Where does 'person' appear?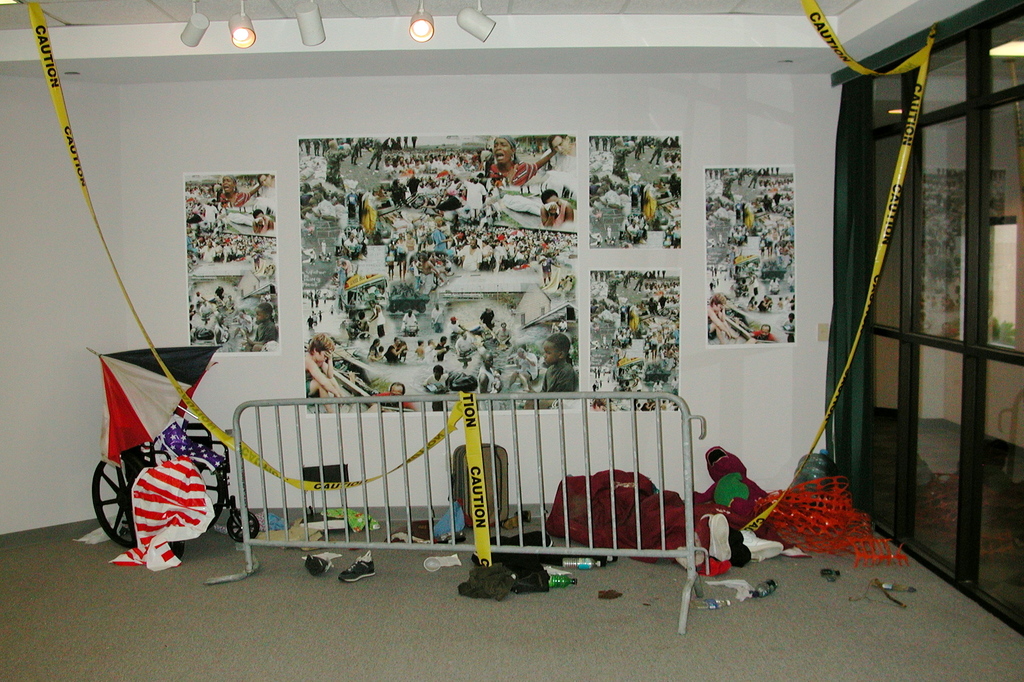
Appears at 380,148,483,173.
